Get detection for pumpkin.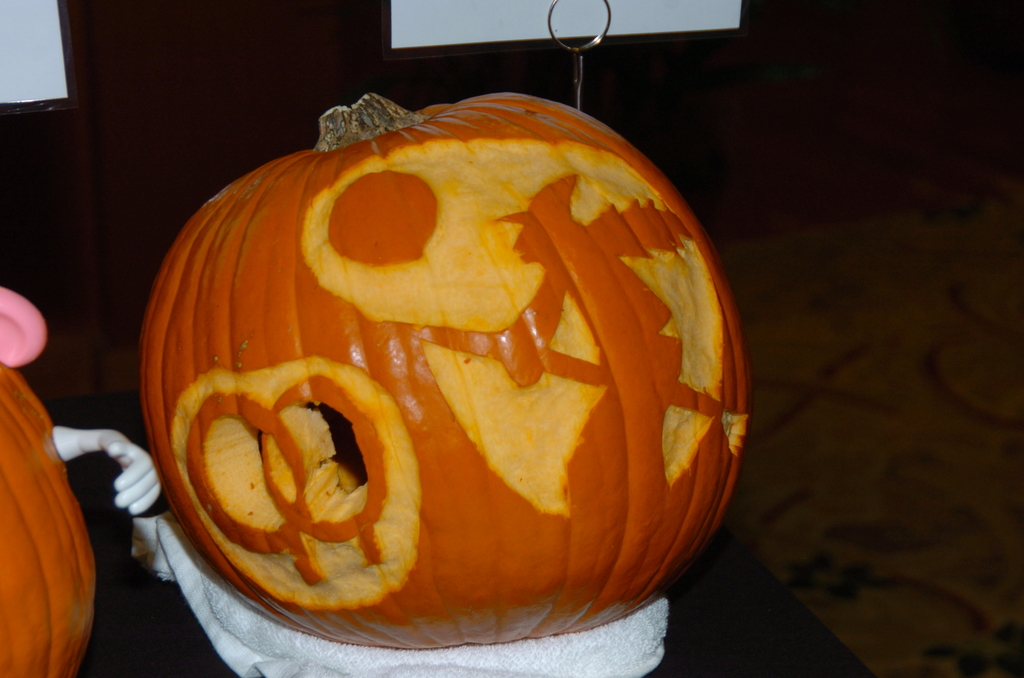
Detection: rect(139, 89, 749, 648).
